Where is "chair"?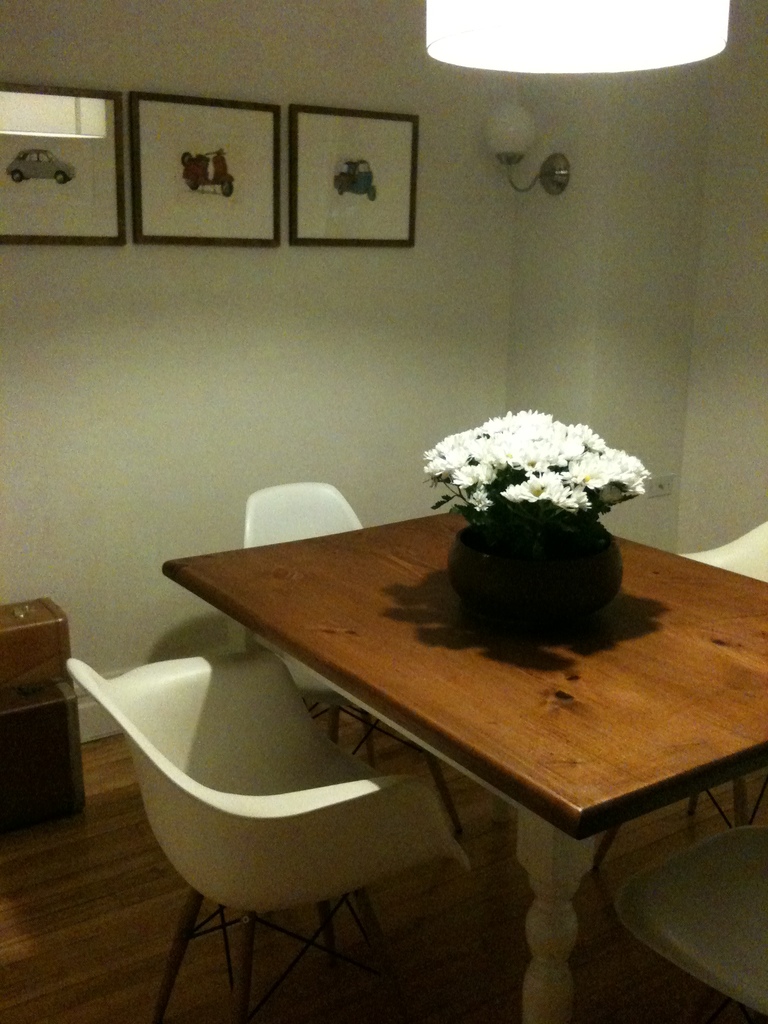
rect(657, 514, 767, 839).
